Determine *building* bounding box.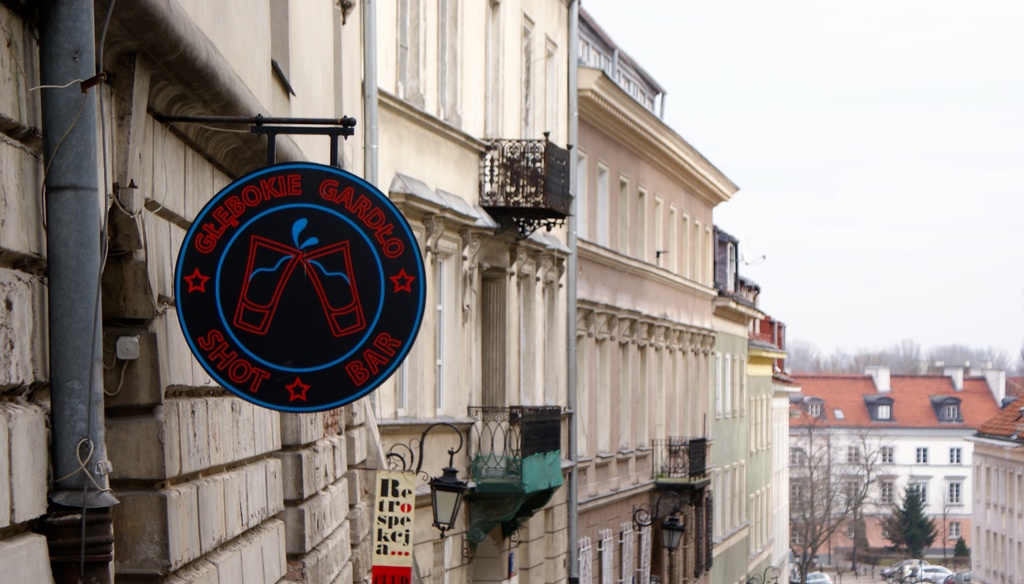
Determined: BBox(788, 364, 1023, 556).
